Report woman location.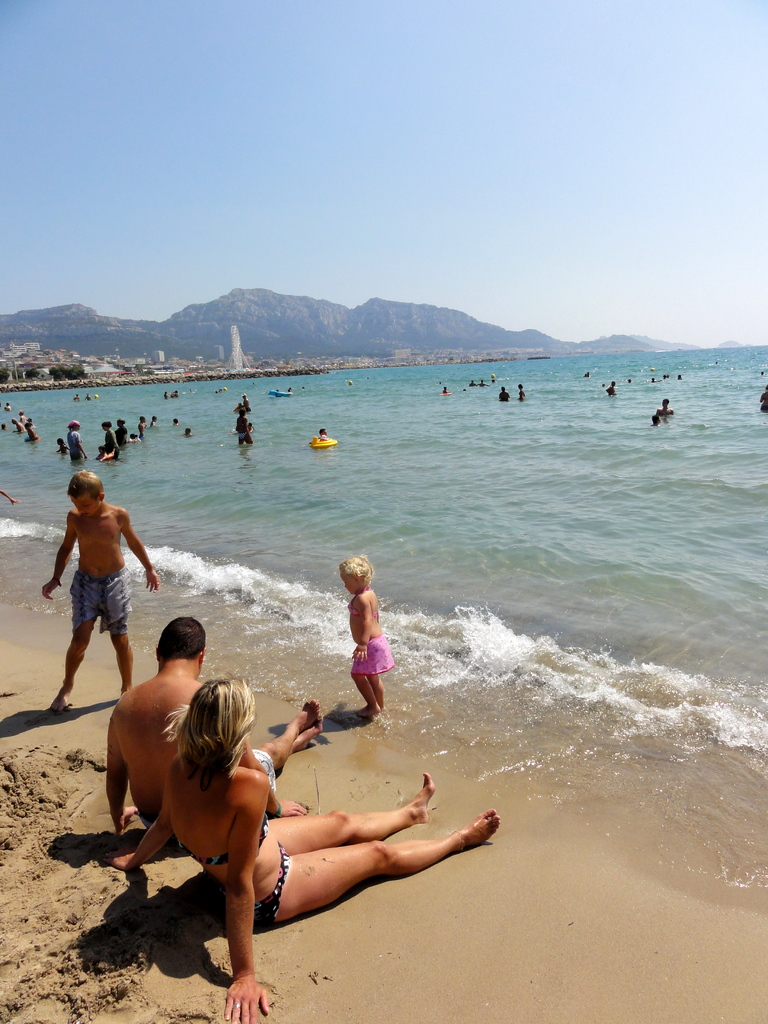
Report: 758/384/767/412.
